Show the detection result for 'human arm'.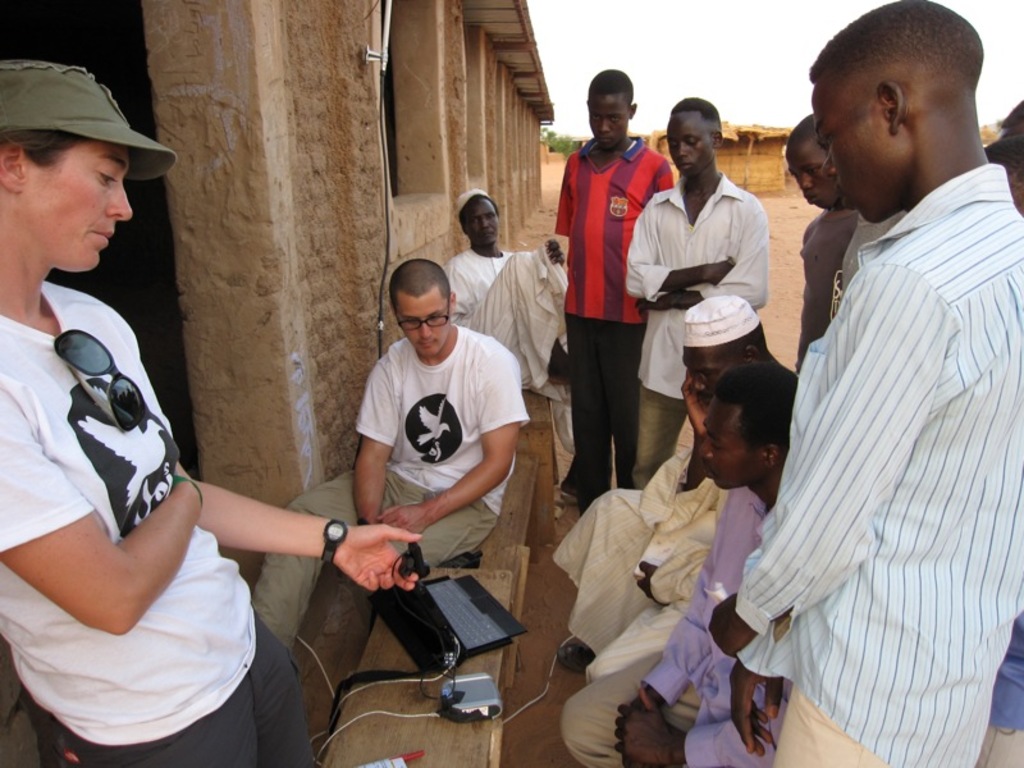
623, 200, 742, 302.
